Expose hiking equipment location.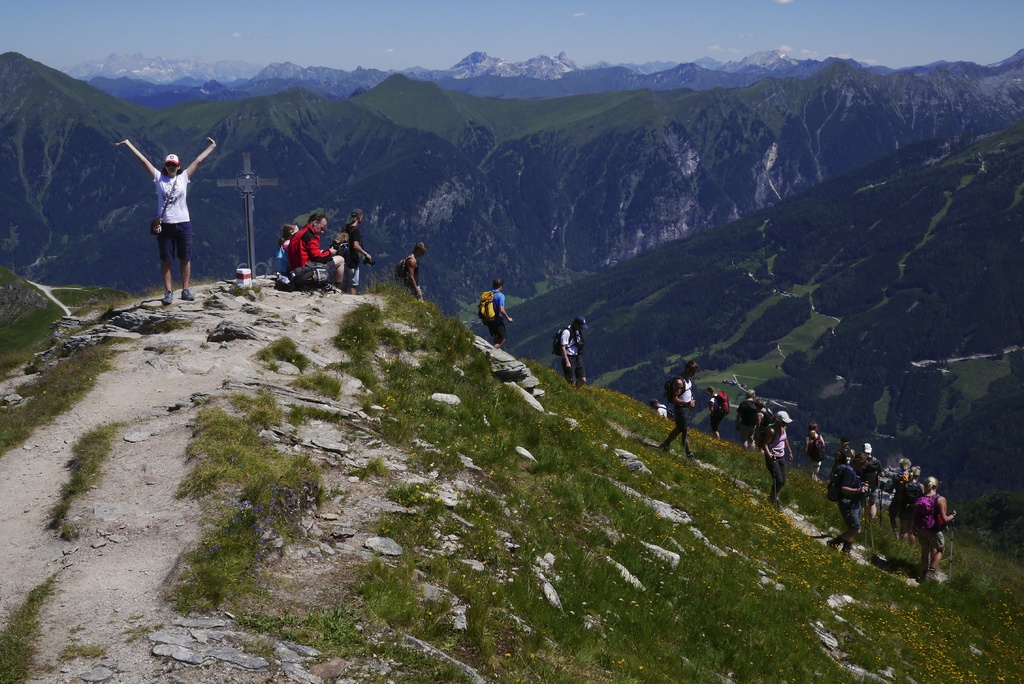
Exposed at x1=796 y1=449 x2=800 y2=475.
